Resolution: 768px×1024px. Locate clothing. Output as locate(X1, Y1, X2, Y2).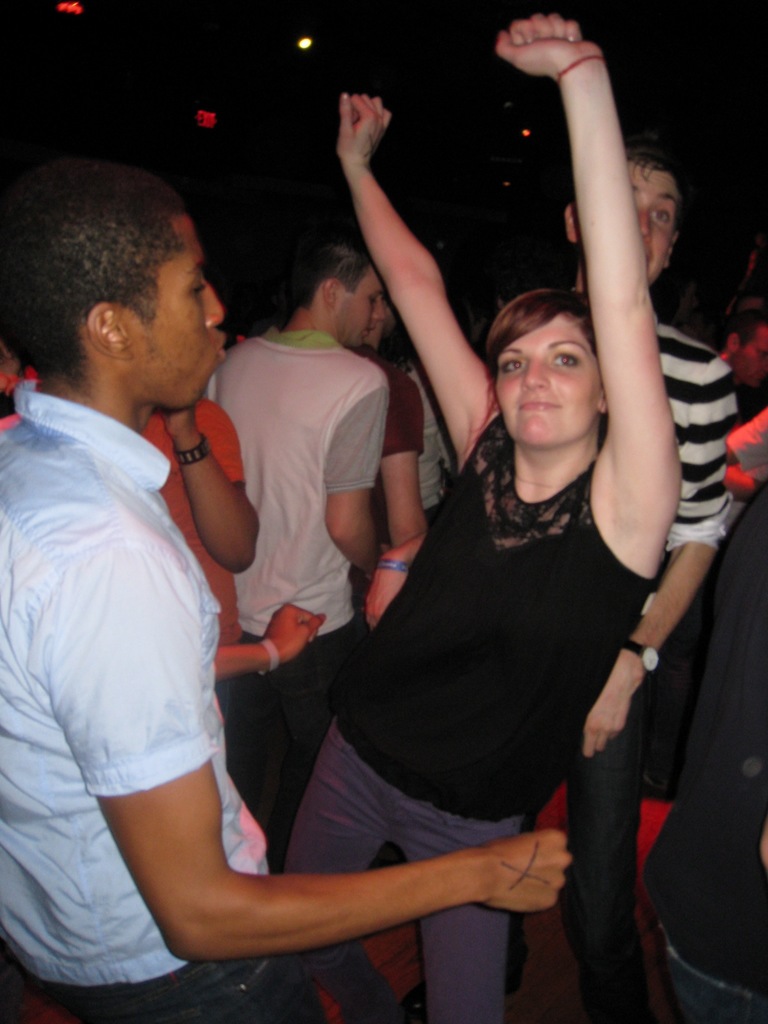
locate(528, 307, 743, 989).
